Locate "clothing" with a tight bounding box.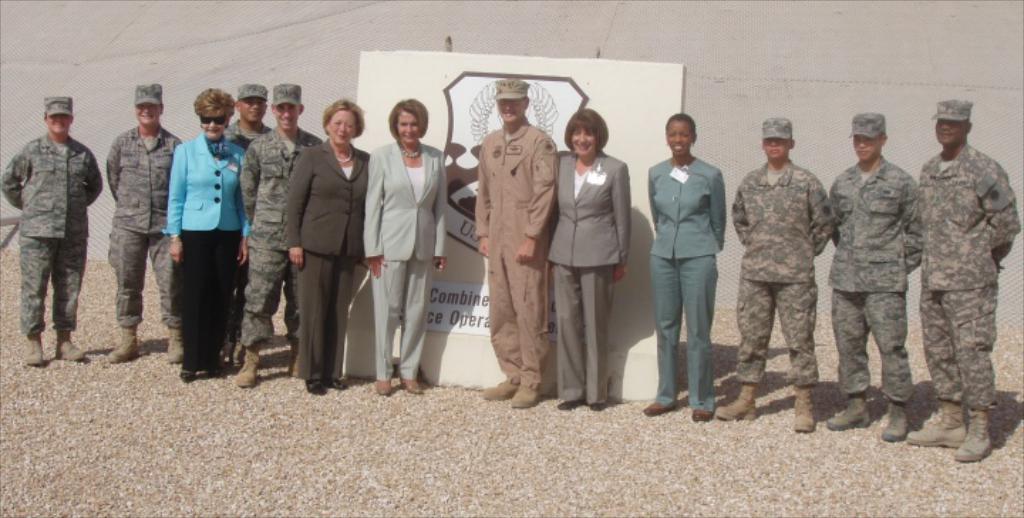
[left=552, top=148, right=630, bottom=407].
